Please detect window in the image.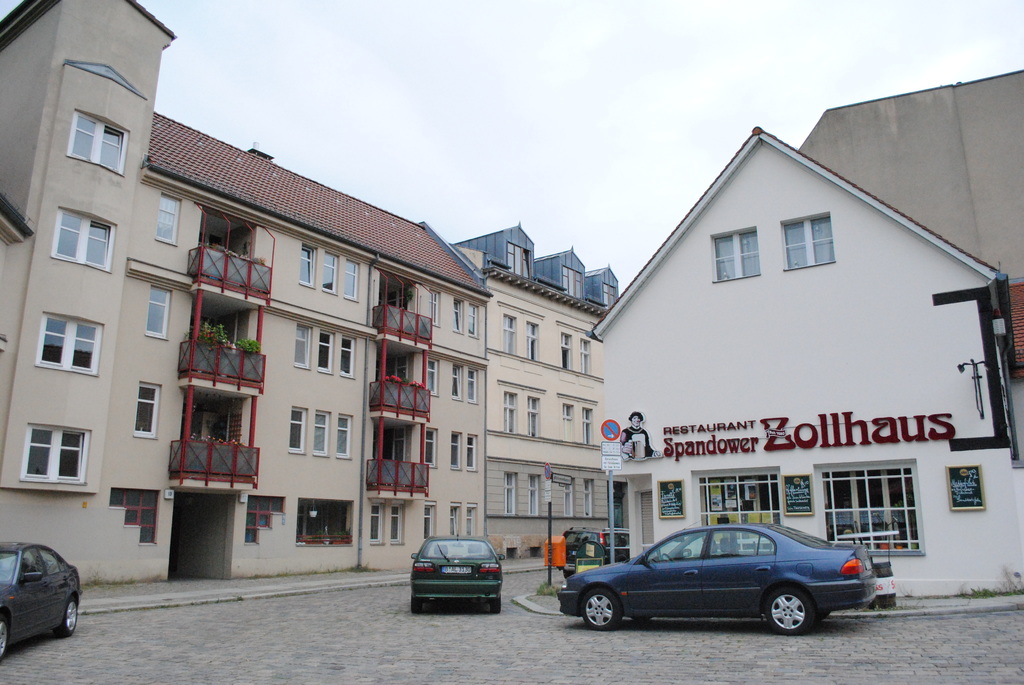
box=[582, 406, 592, 446].
